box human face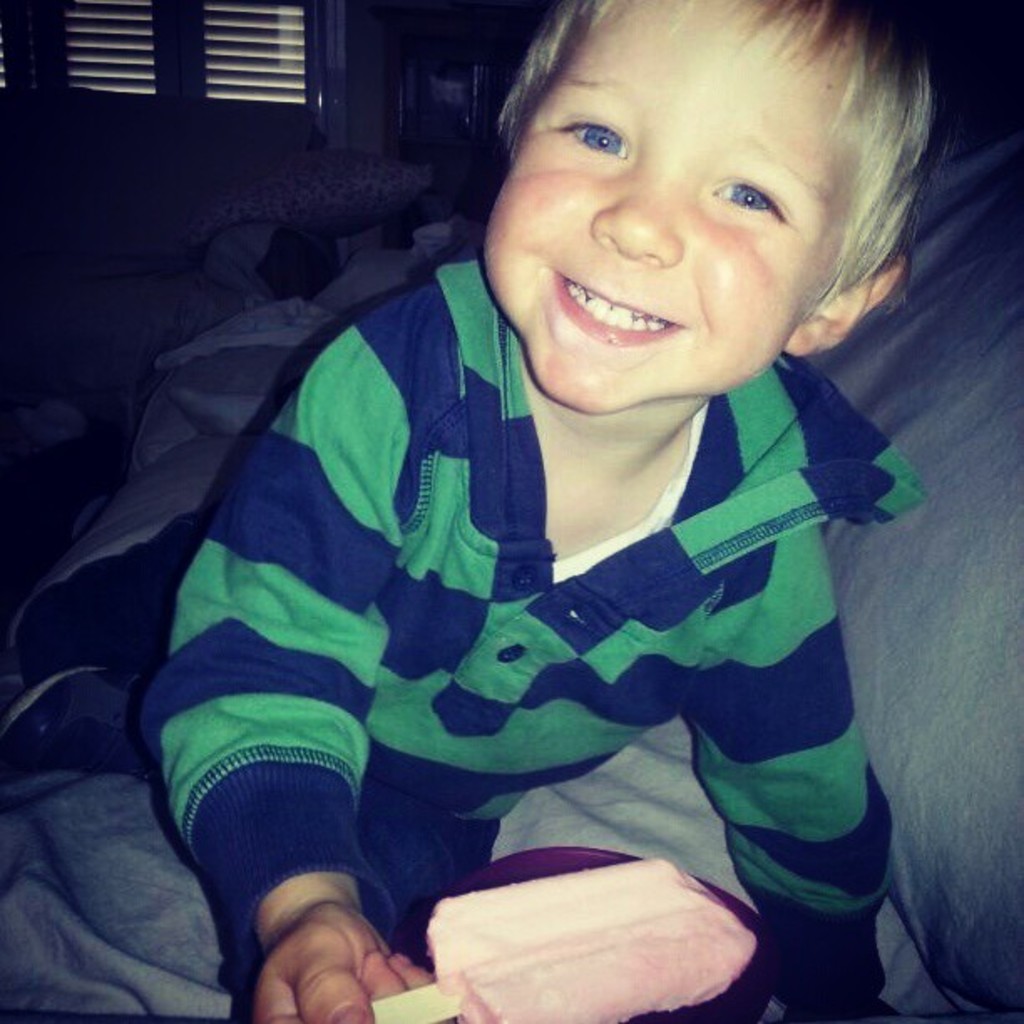
<bbox>482, 7, 853, 418</bbox>
